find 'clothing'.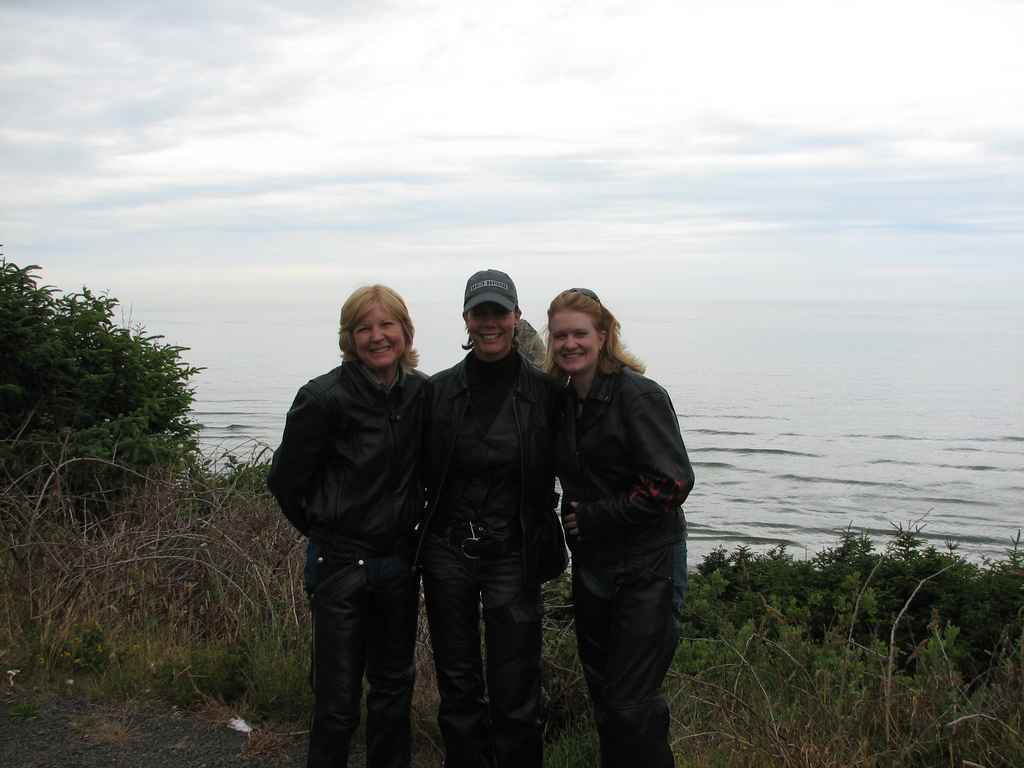
rect(410, 337, 566, 767).
